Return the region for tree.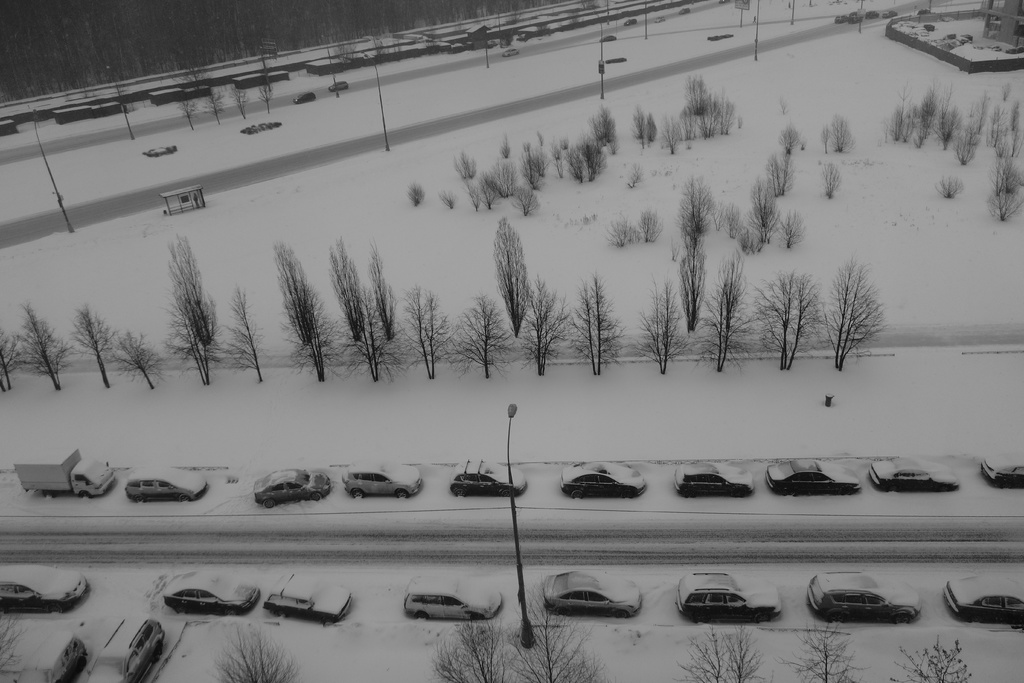
{"left": 695, "top": 249, "right": 760, "bottom": 371}.
